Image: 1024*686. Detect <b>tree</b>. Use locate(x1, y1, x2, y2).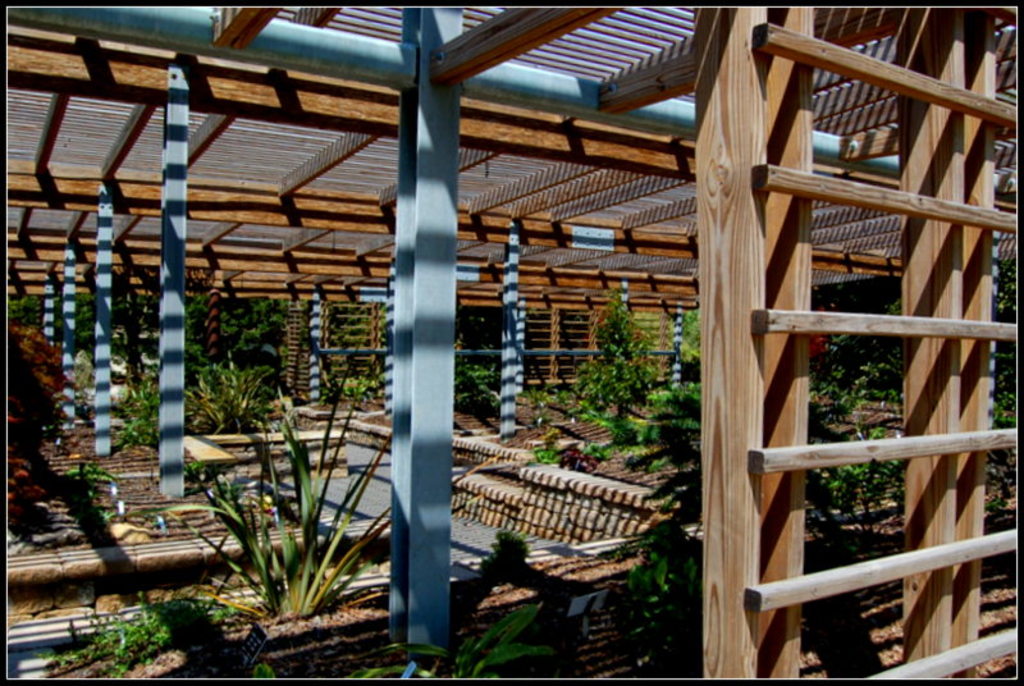
locate(3, 289, 99, 442).
